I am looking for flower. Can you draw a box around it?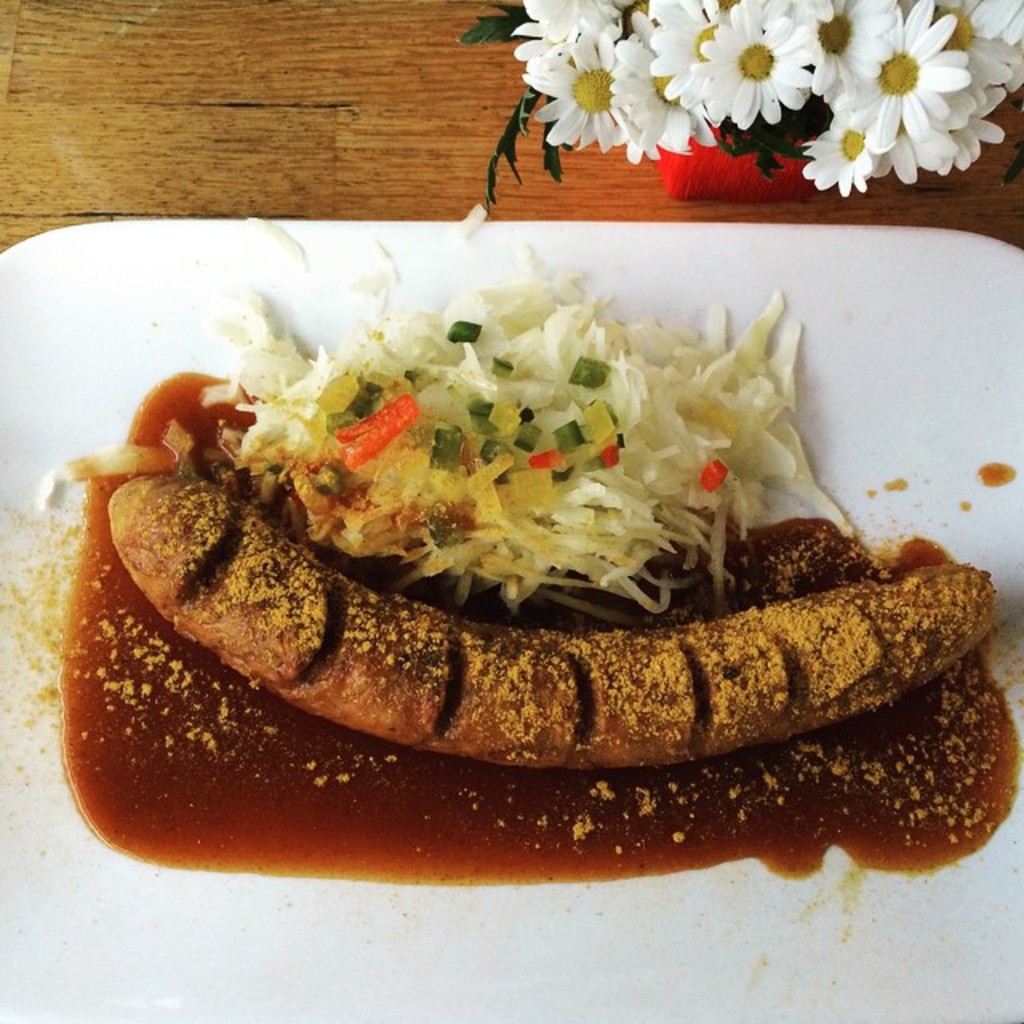
Sure, the bounding box is [814,11,987,170].
